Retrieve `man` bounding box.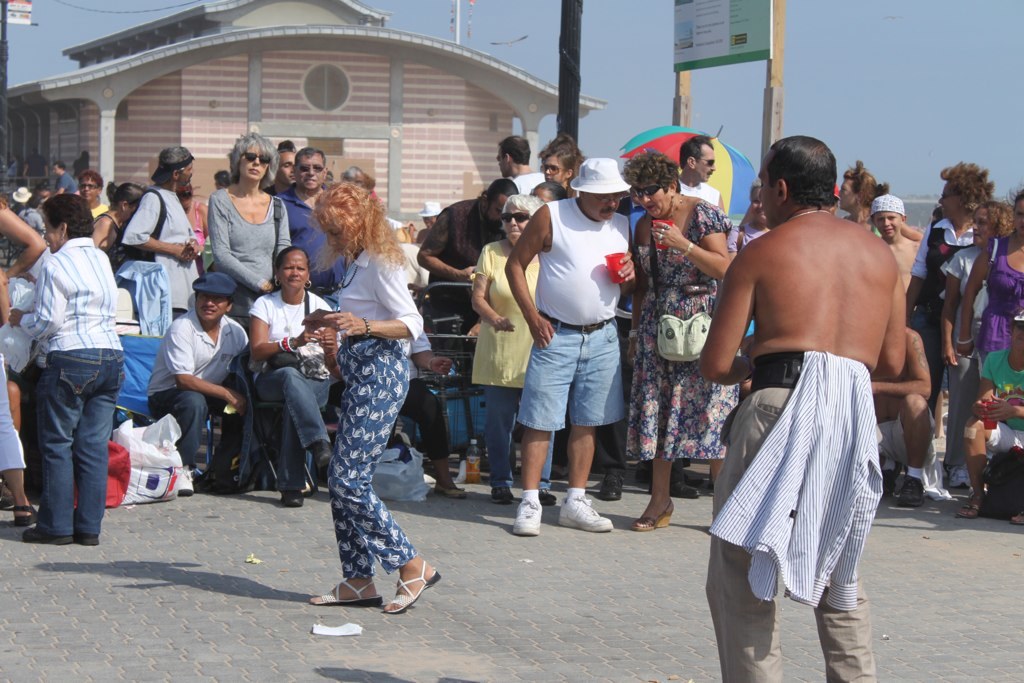
Bounding box: [76, 164, 110, 222].
